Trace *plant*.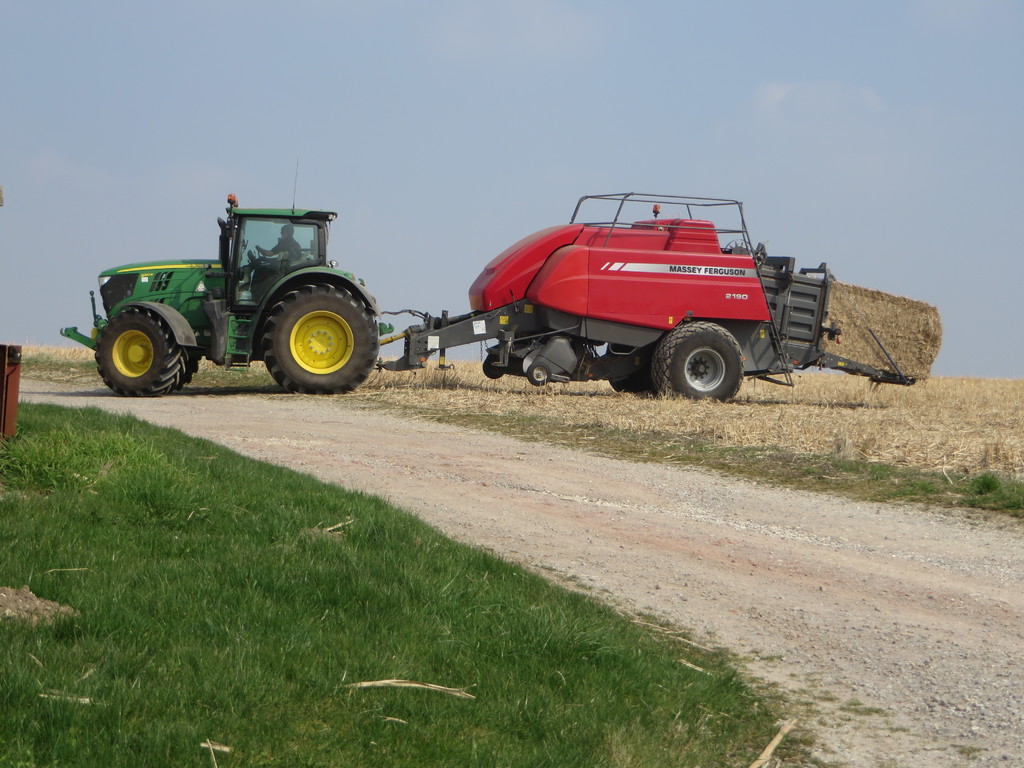
Traced to [left=0, top=394, right=831, bottom=767].
